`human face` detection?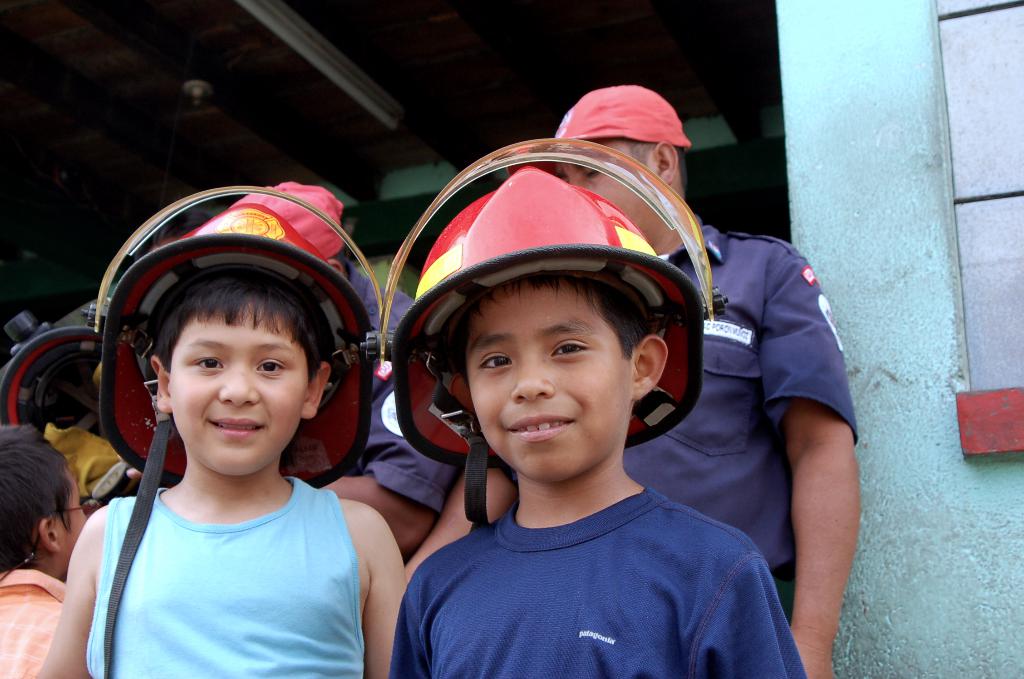
165 302 314 477
